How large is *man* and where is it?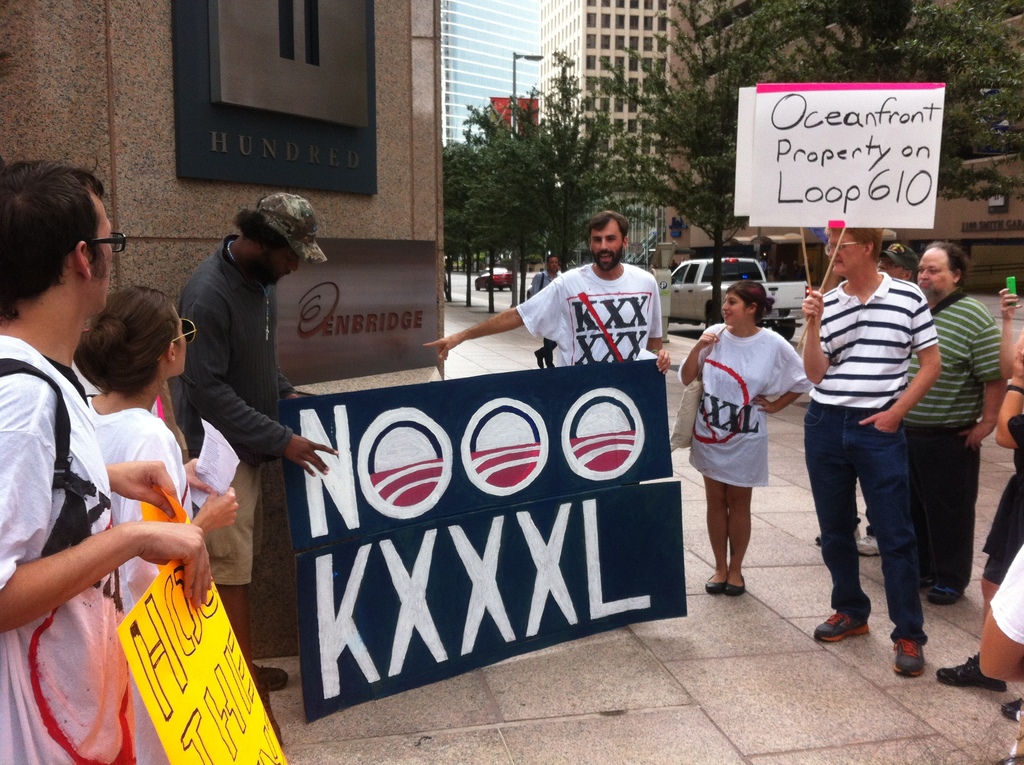
Bounding box: bbox(794, 215, 944, 674).
